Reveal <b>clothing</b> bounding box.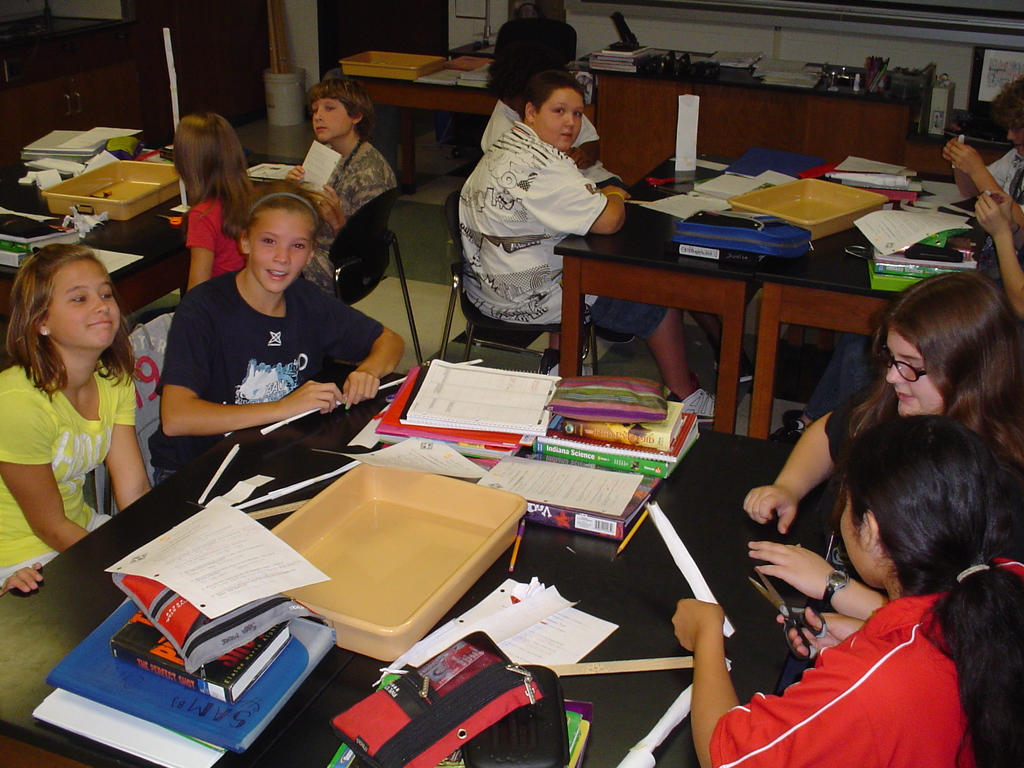
Revealed: {"left": 0, "top": 364, "right": 136, "bottom": 591}.
